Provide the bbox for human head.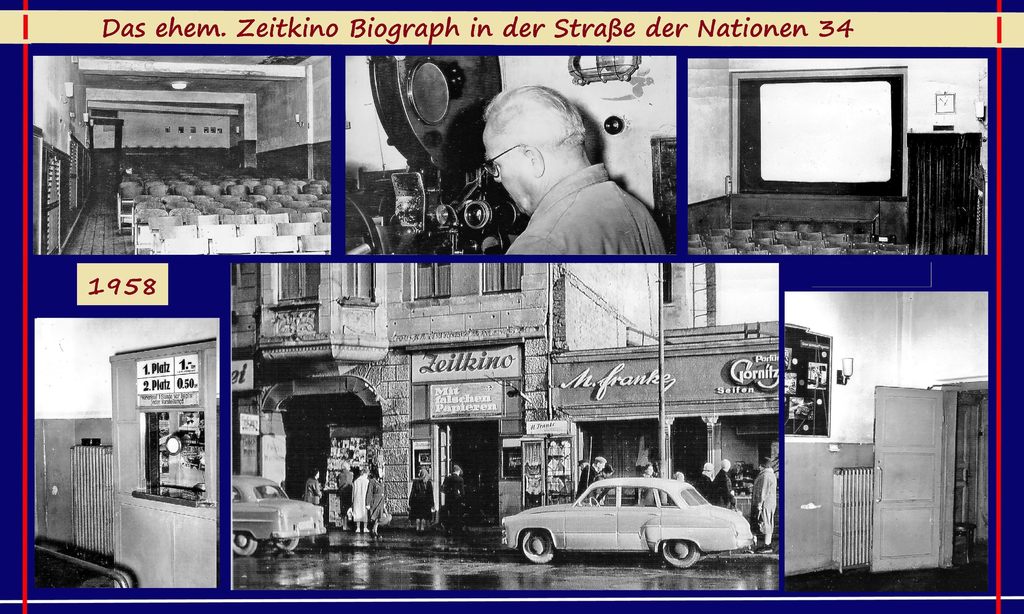
bbox=[452, 463, 462, 478].
